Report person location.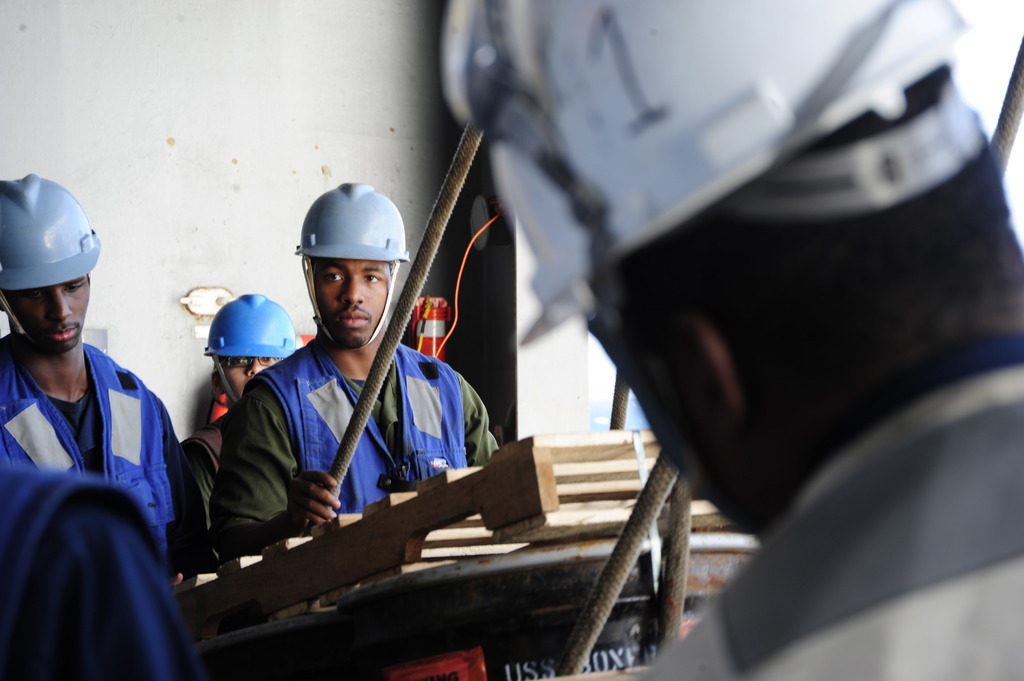
Report: locate(431, 0, 1023, 680).
